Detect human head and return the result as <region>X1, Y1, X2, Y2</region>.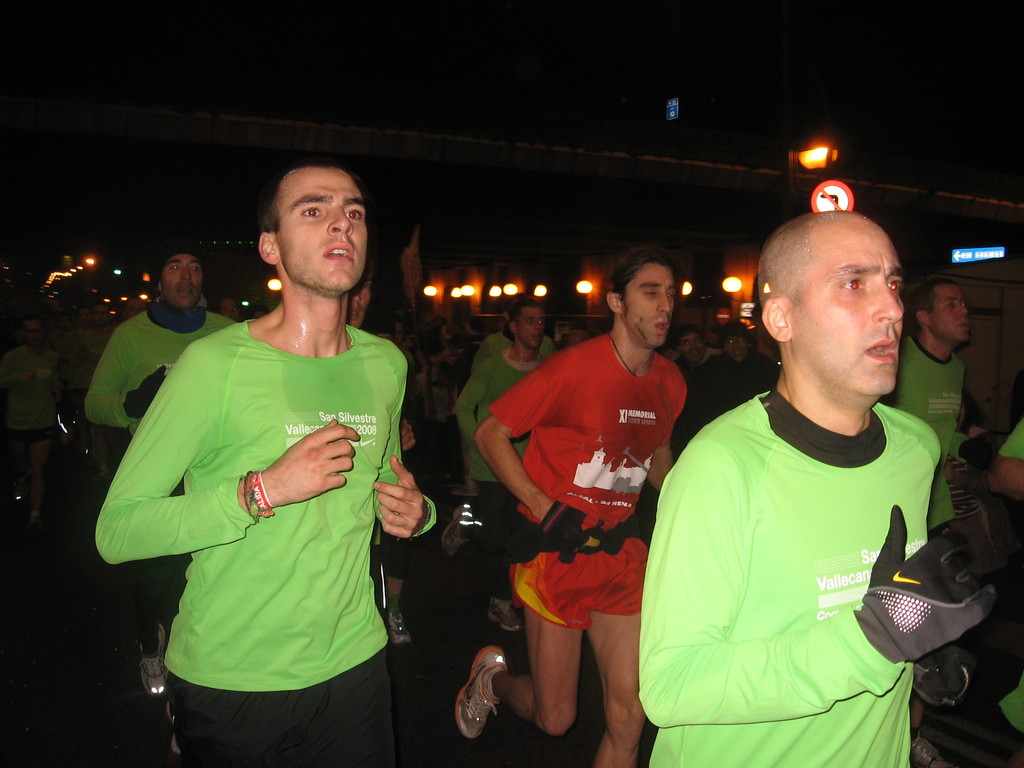
<region>58, 316, 72, 336</region>.
